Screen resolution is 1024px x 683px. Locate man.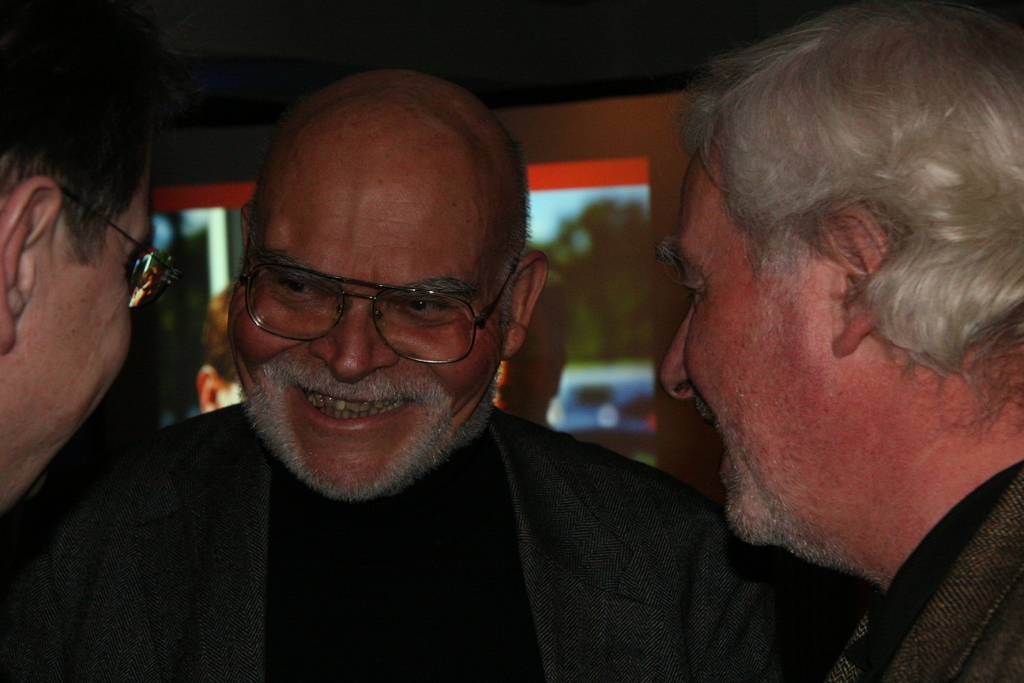
0, 1, 178, 512.
